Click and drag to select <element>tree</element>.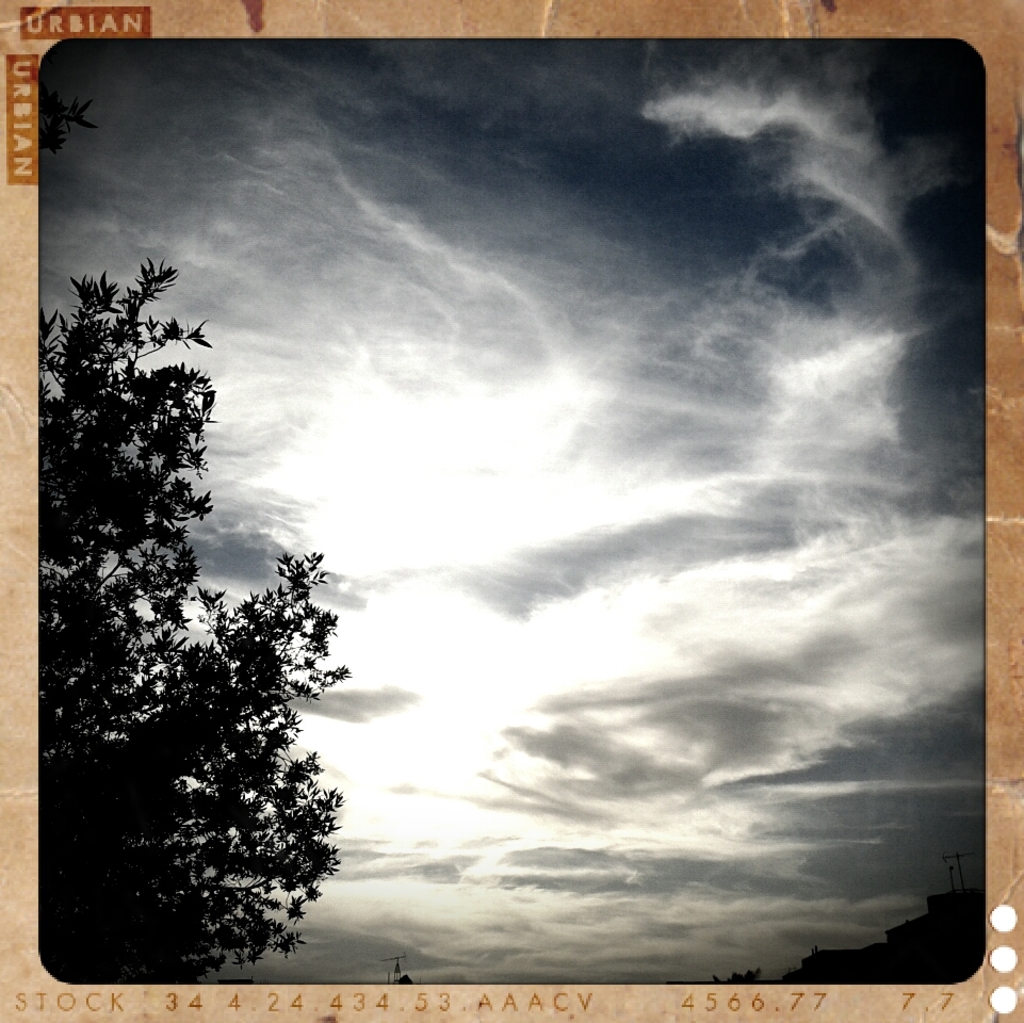
Selection: {"left": 33, "top": 256, "right": 348, "bottom": 988}.
